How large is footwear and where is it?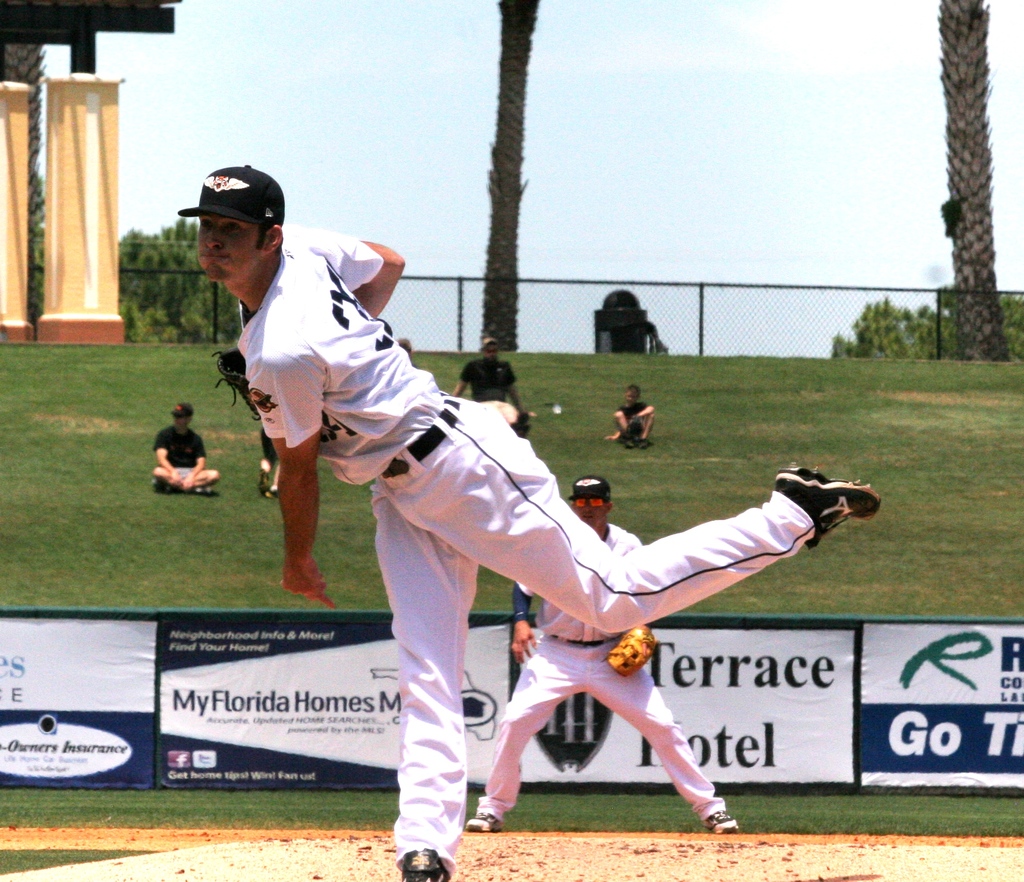
Bounding box: (left=701, top=807, right=740, bottom=839).
